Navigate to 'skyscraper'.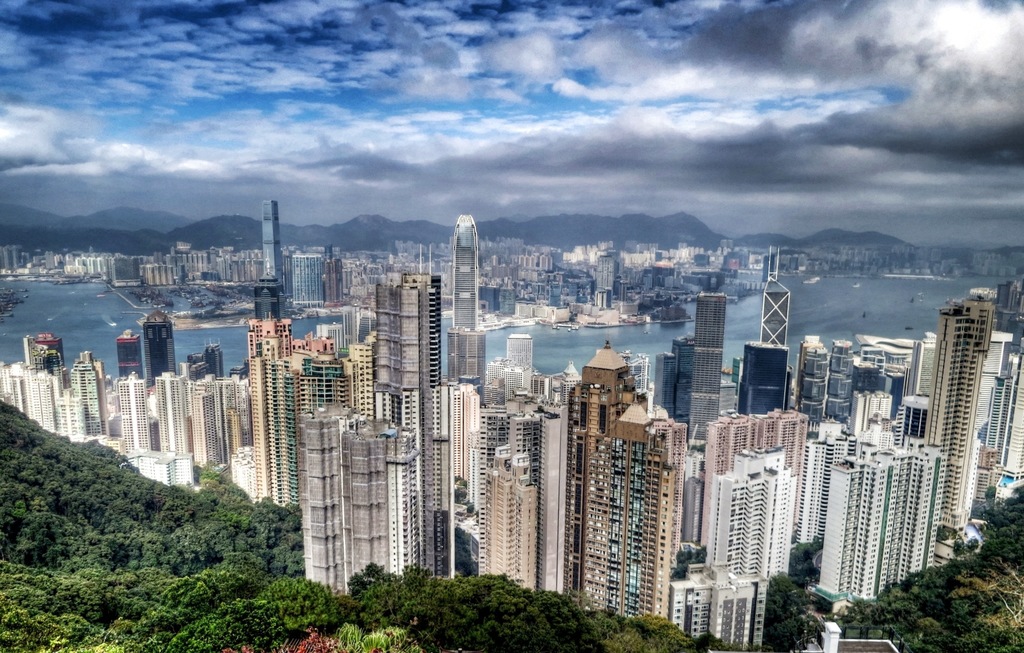
Navigation target: {"x1": 445, "y1": 211, "x2": 483, "y2": 326}.
